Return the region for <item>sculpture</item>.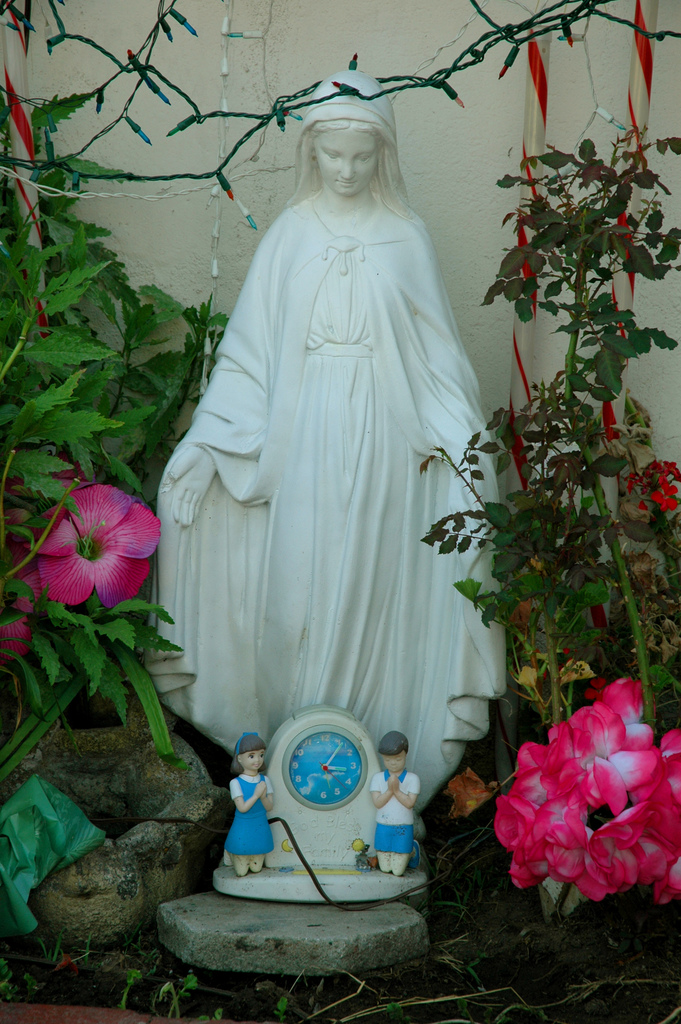
[x1=232, y1=731, x2=281, y2=883].
